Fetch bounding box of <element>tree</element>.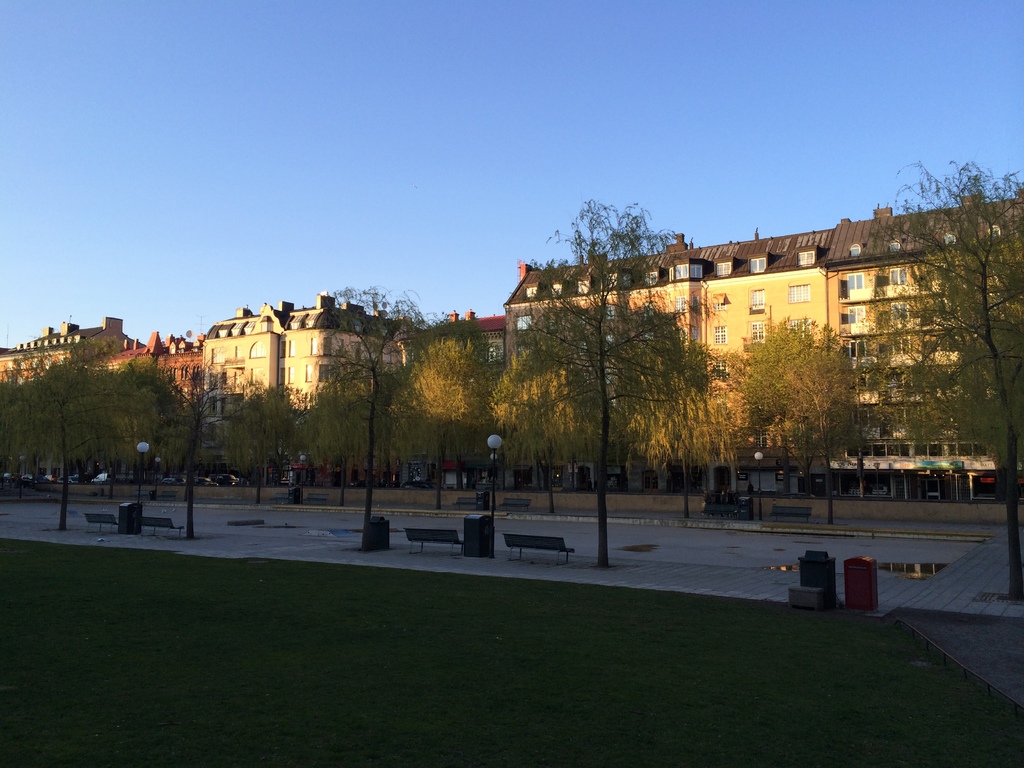
Bbox: left=499, top=192, right=742, bottom=530.
